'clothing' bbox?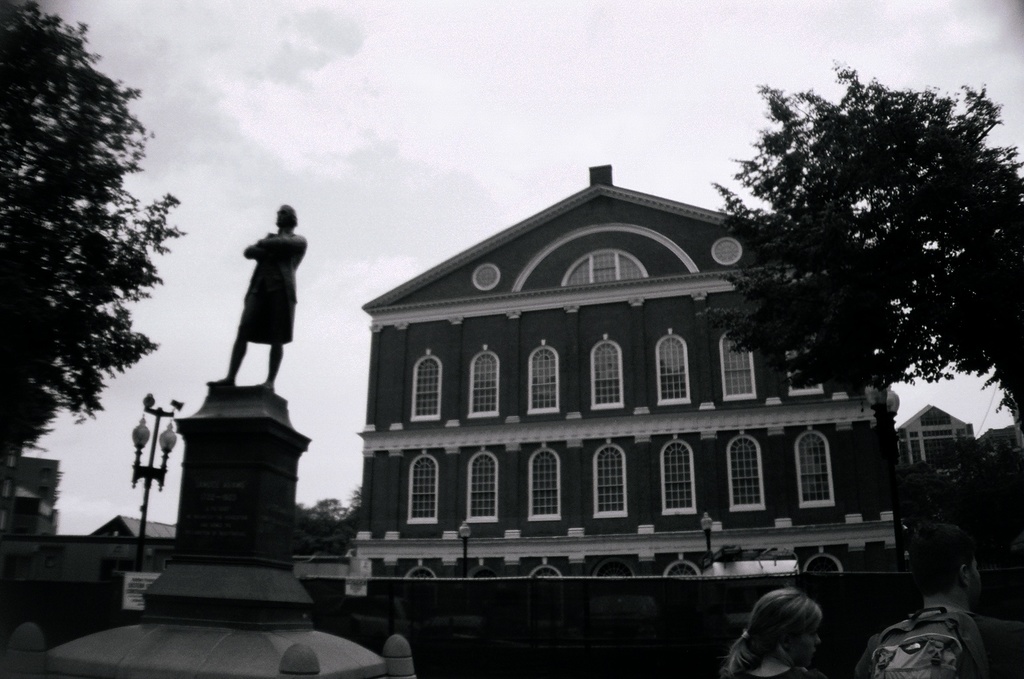
x1=857 y1=613 x2=1023 y2=678
